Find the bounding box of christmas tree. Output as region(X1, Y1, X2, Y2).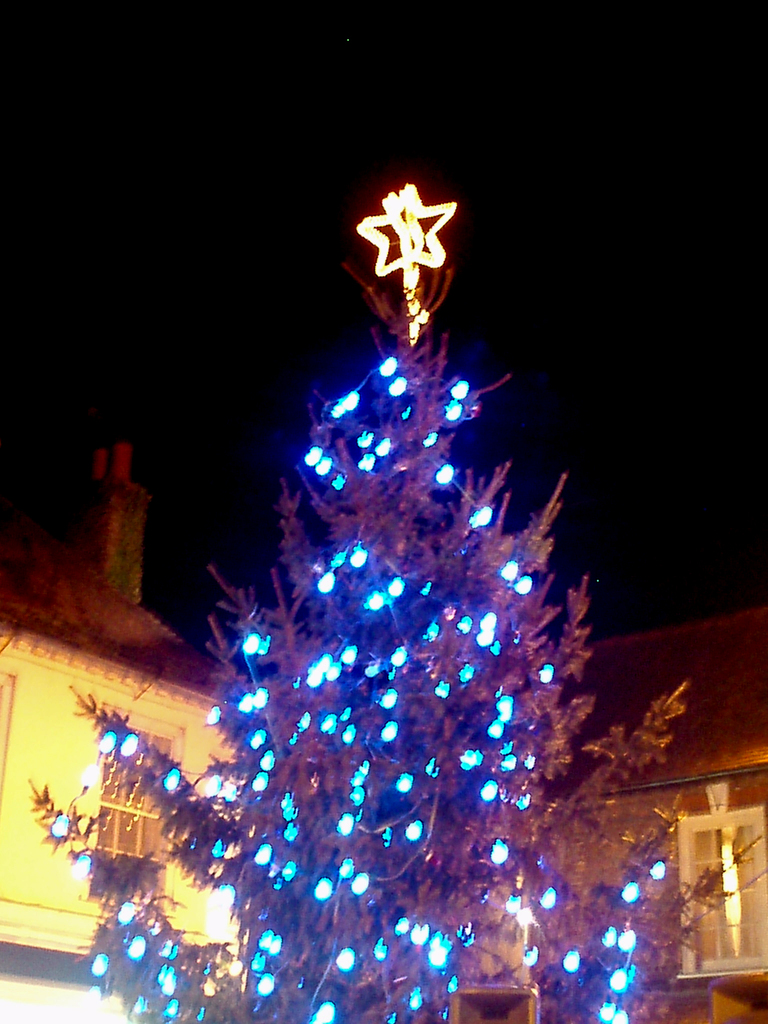
region(24, 179, 767, 1023).
